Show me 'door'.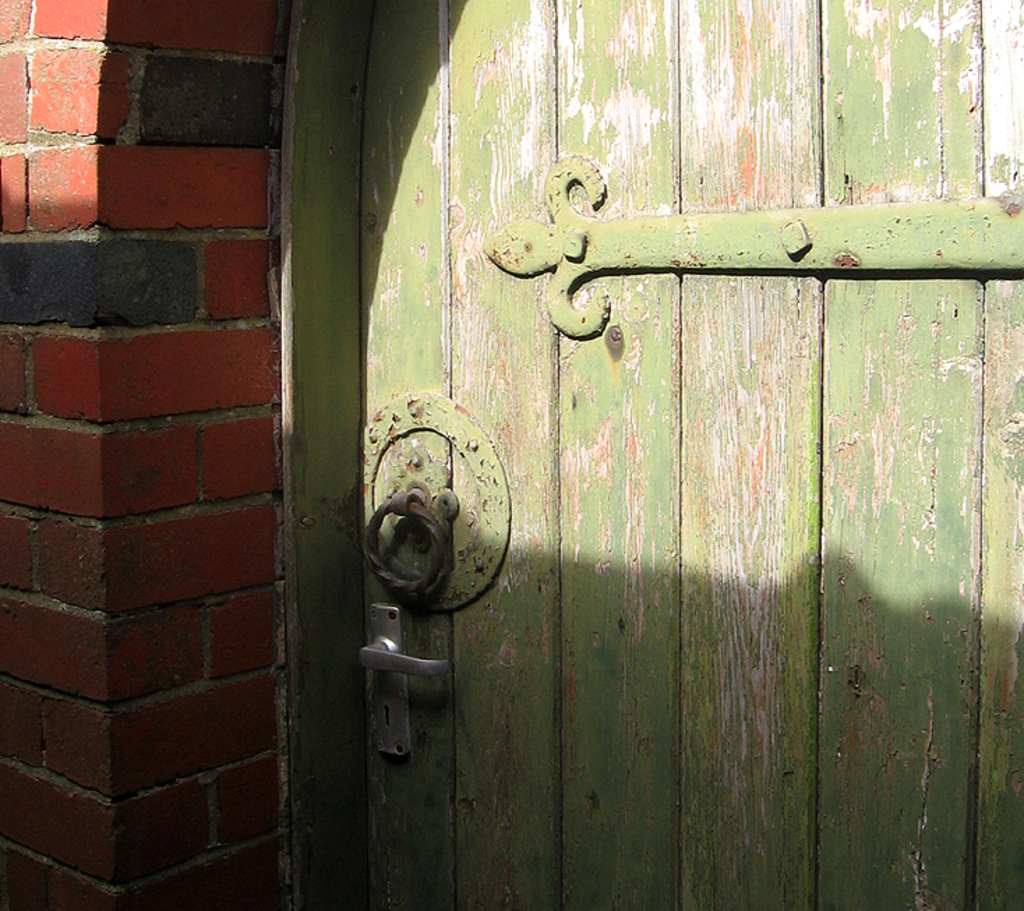
'door' is here: {"x1": 367, "y1": 0, "x2": 1023, "y2": 905}.
